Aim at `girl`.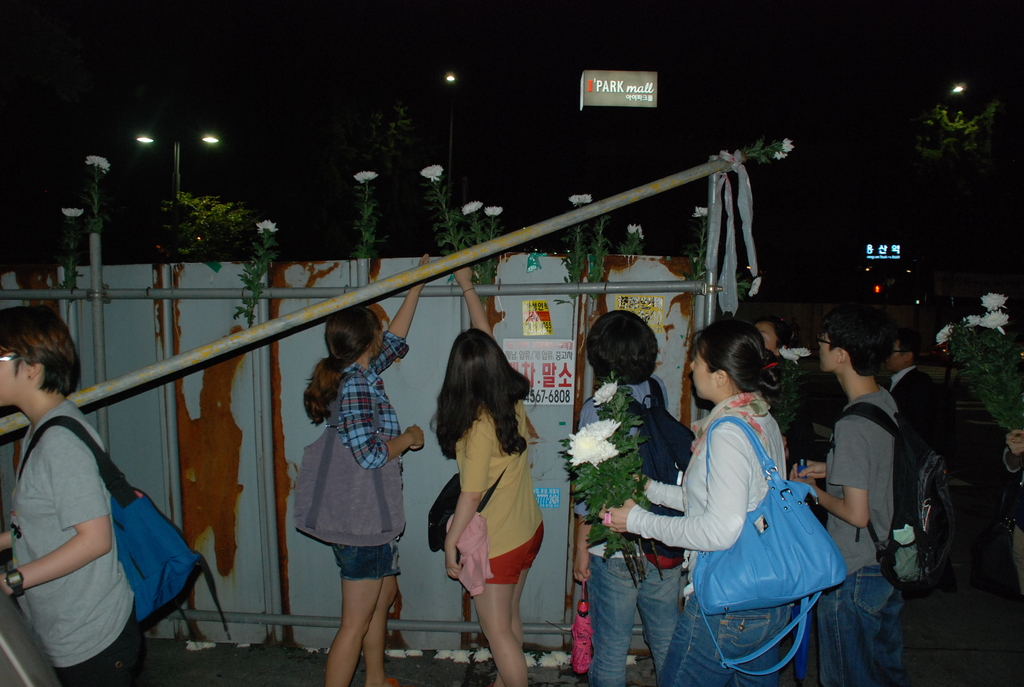
Aimed at crop(303, 257, 429, 686).
